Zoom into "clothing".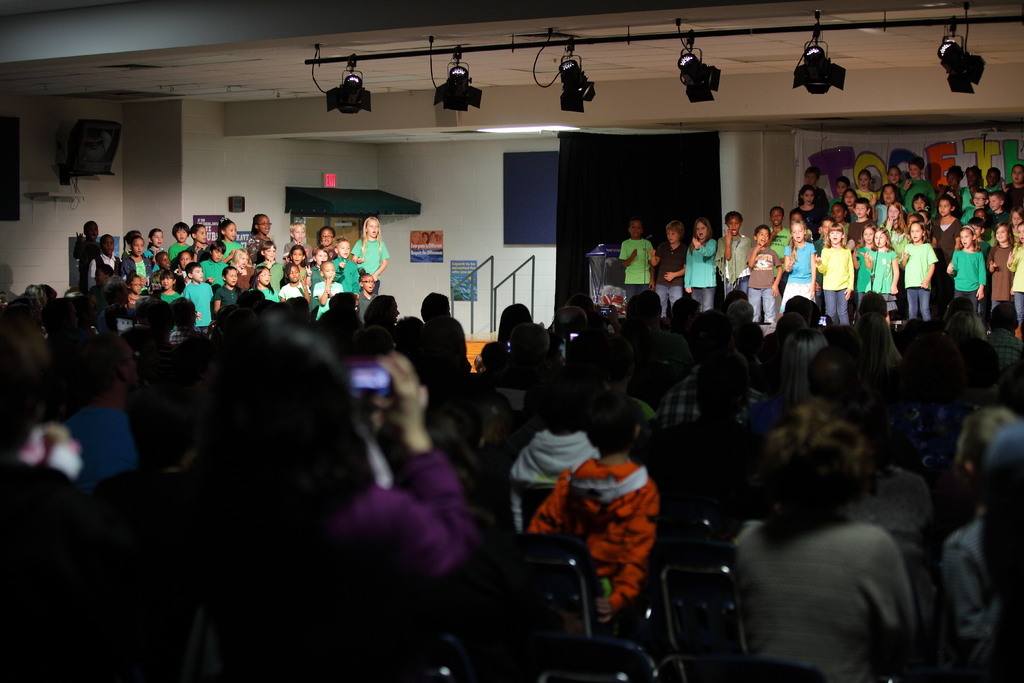
Zoom target: detection(353, 235, 395, 280).
